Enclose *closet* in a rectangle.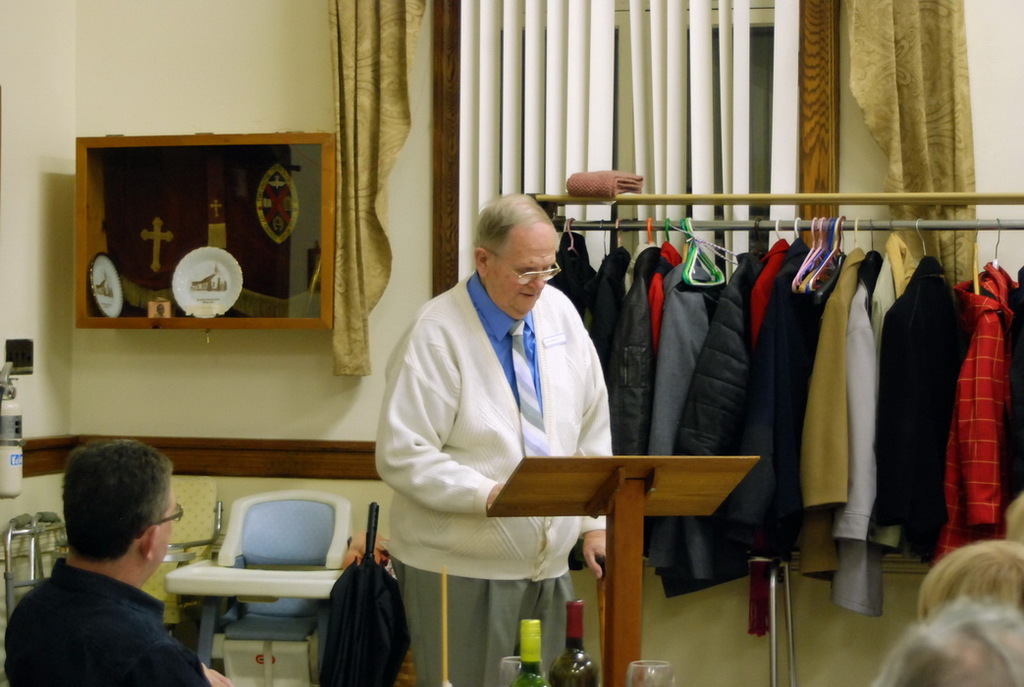
[left=523, top=189, right=1023, bottom=686].
